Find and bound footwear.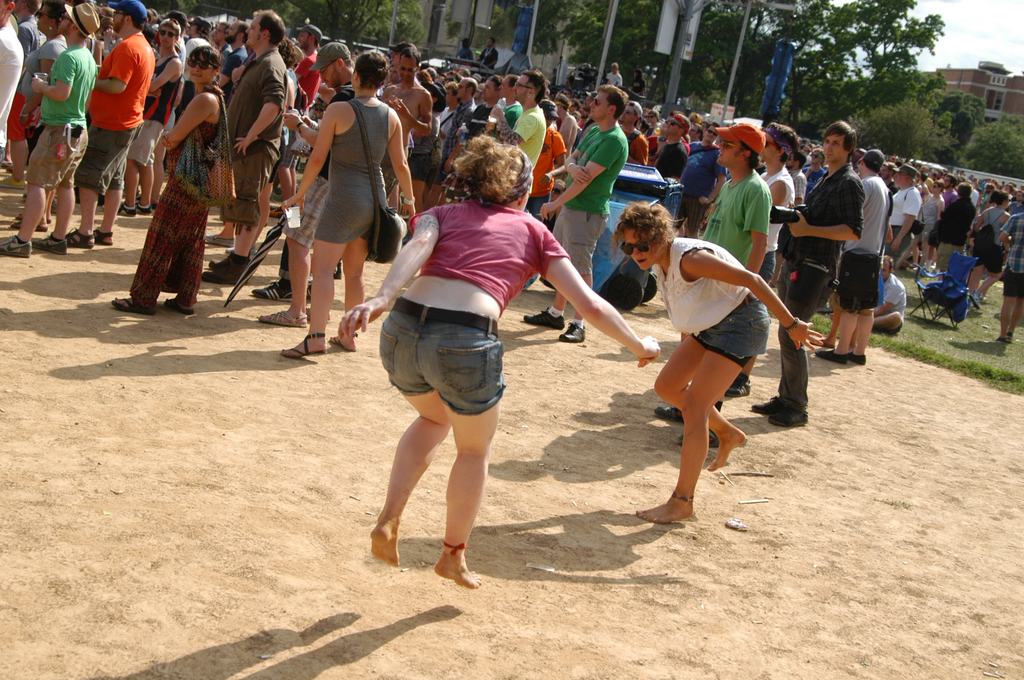
Bound: {"x1": 118, "y1": 203, "x2": 138, "y2": 216}.
